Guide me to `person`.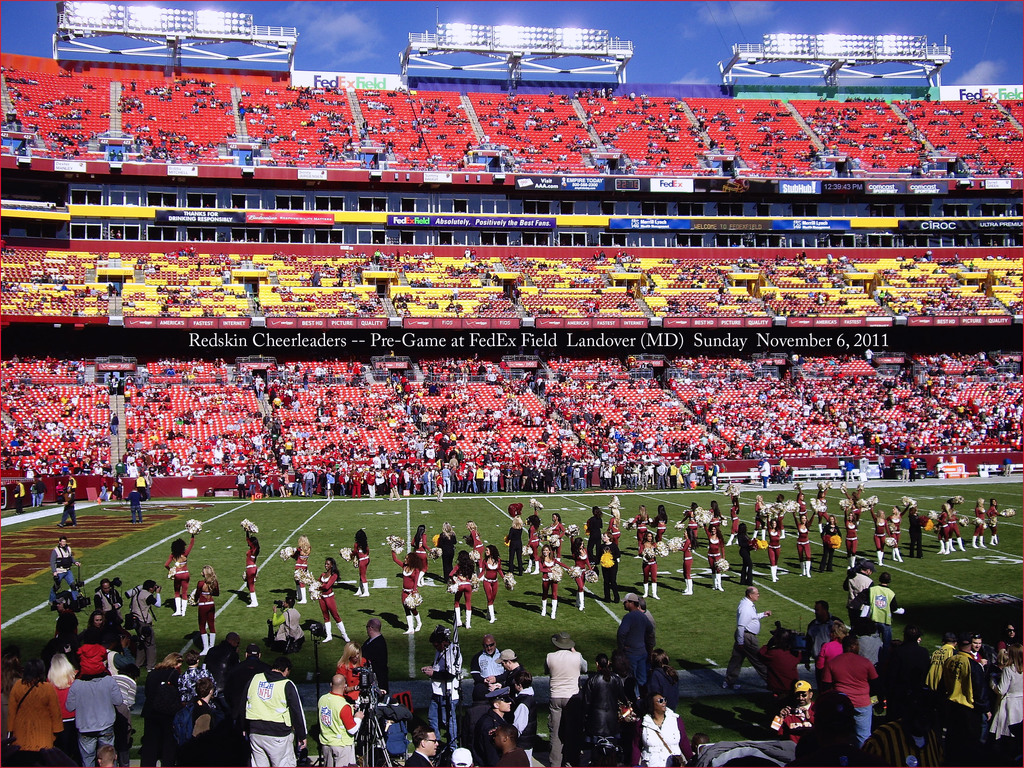
Guidance: (left=93, top=575, right=124, bottom=626).
